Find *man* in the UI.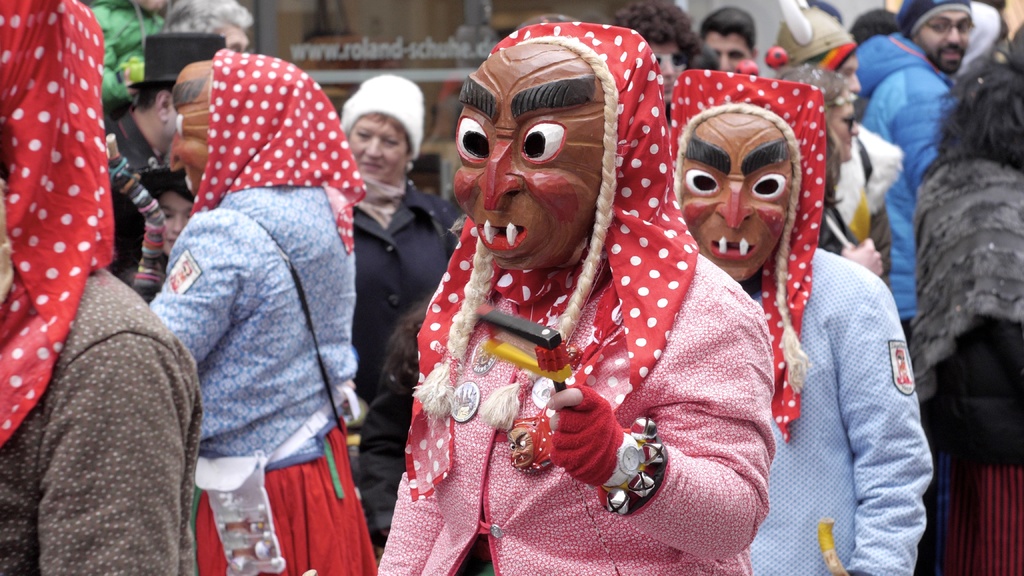
UI element at box(104, 31, 225, 284).
